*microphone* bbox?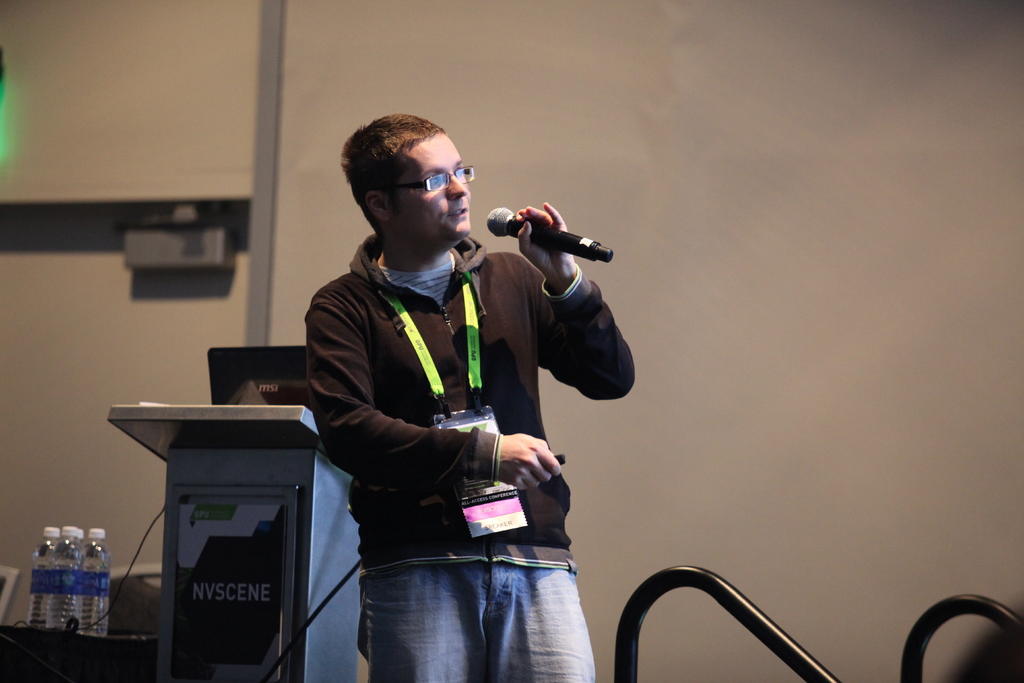
487,201,602,273
